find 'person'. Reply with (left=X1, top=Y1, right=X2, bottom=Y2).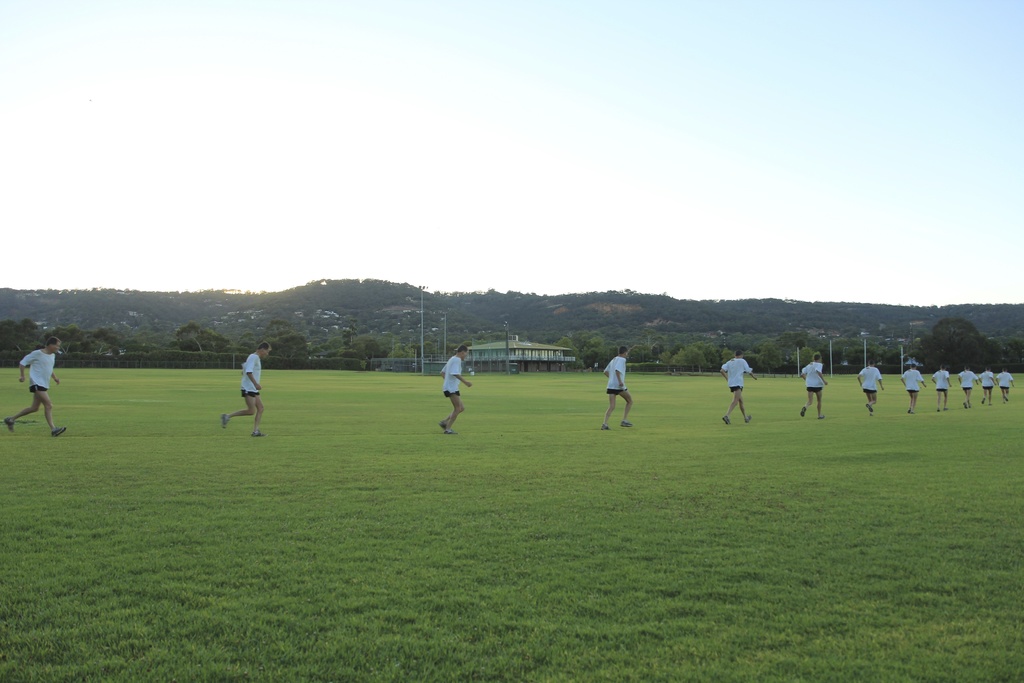
(left=227, top=341, right=277, bottom=448).
